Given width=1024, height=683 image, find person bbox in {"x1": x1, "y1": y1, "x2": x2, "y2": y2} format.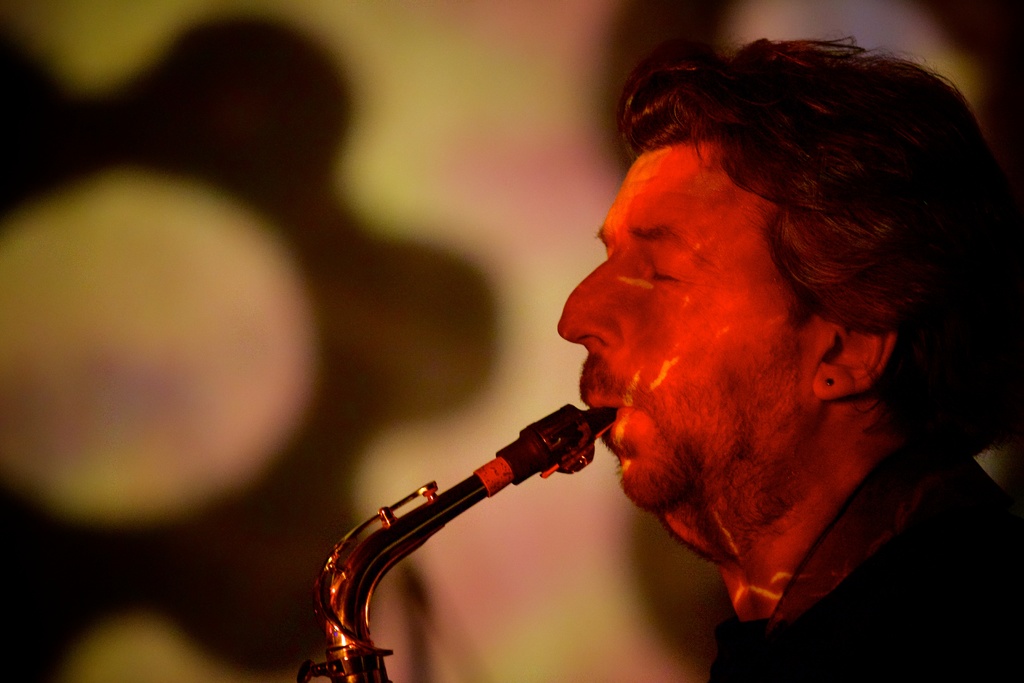
{"x1": 554, "y1": 26, "x2": 1023, "y2": 682}.
